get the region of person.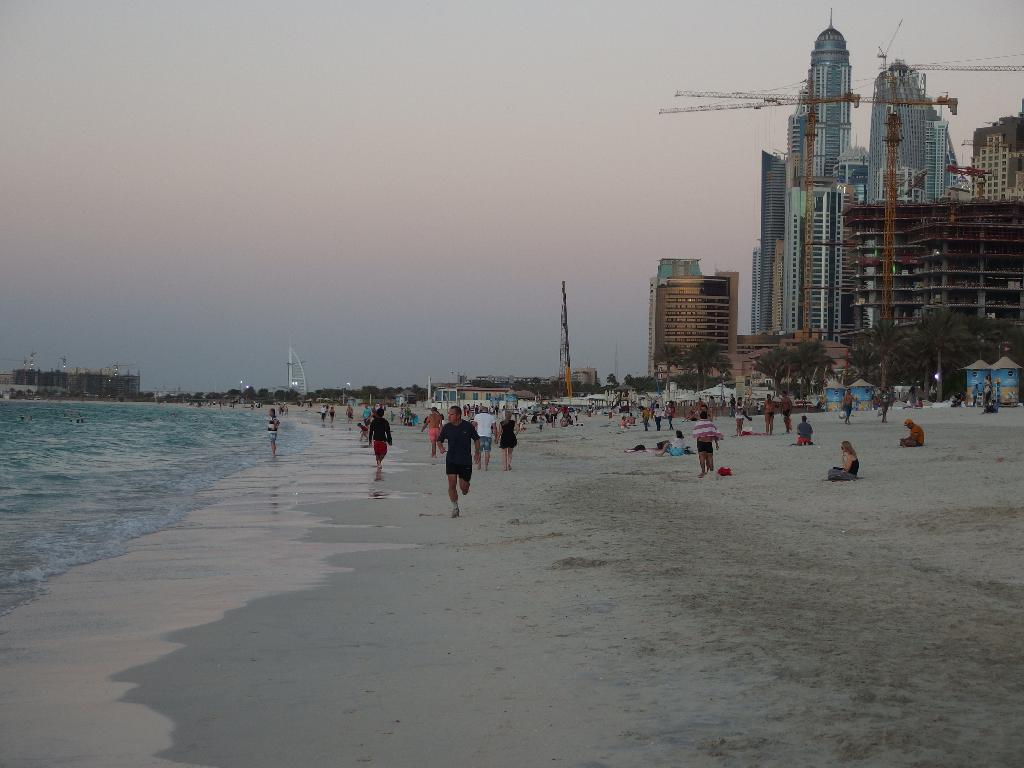
box=[474, 409, 505, 470].
